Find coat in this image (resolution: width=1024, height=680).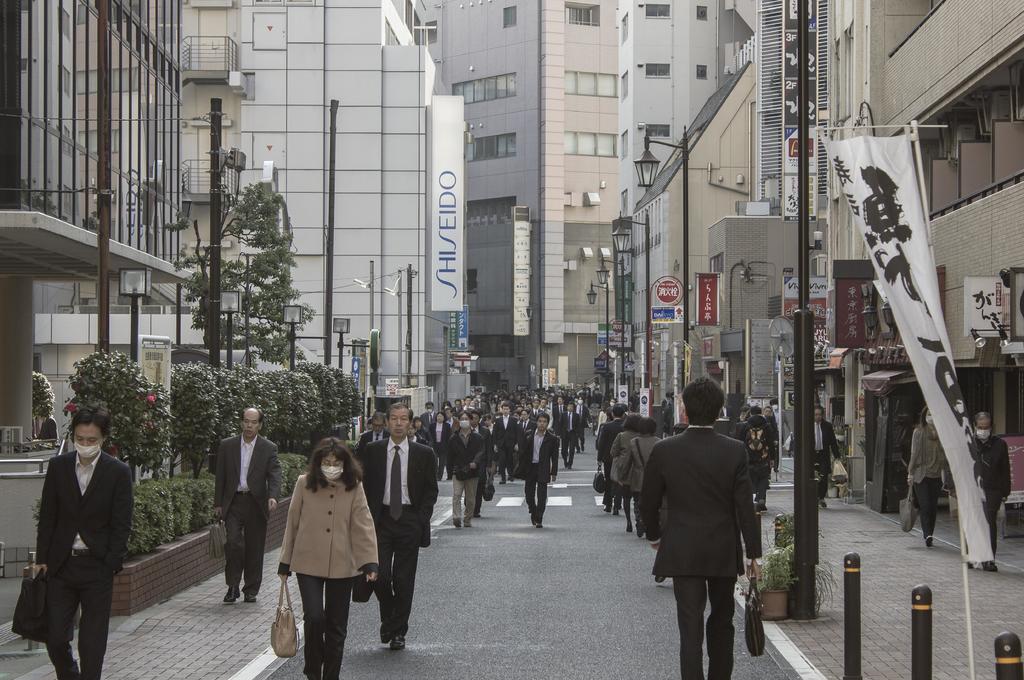
590 390 601 407.
